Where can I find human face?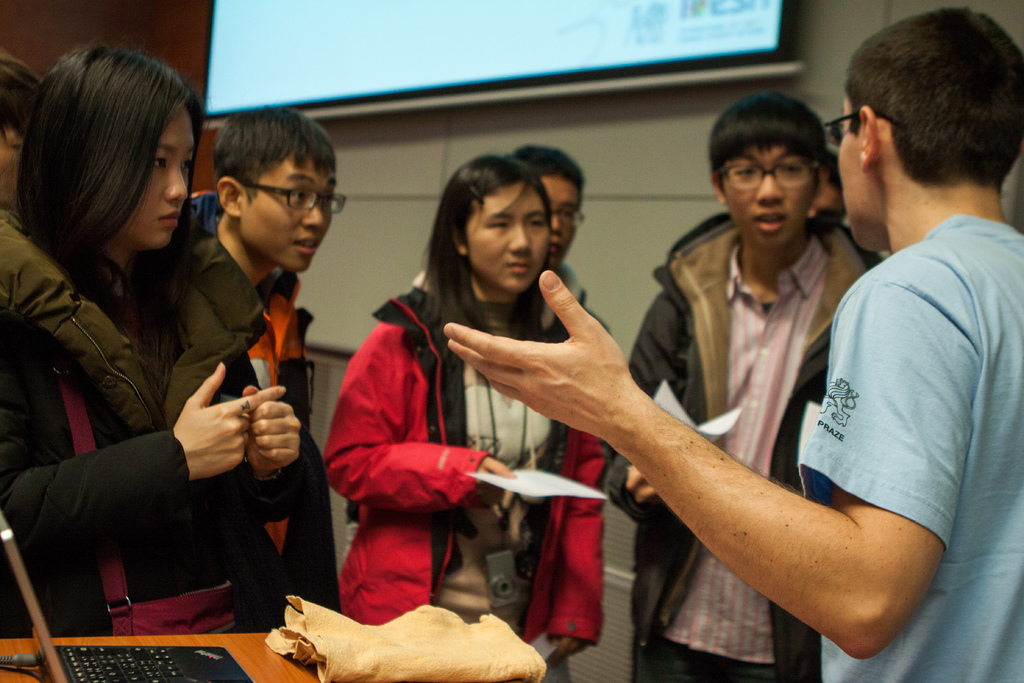
You can find it at rect(830, 88, 889, 250).
